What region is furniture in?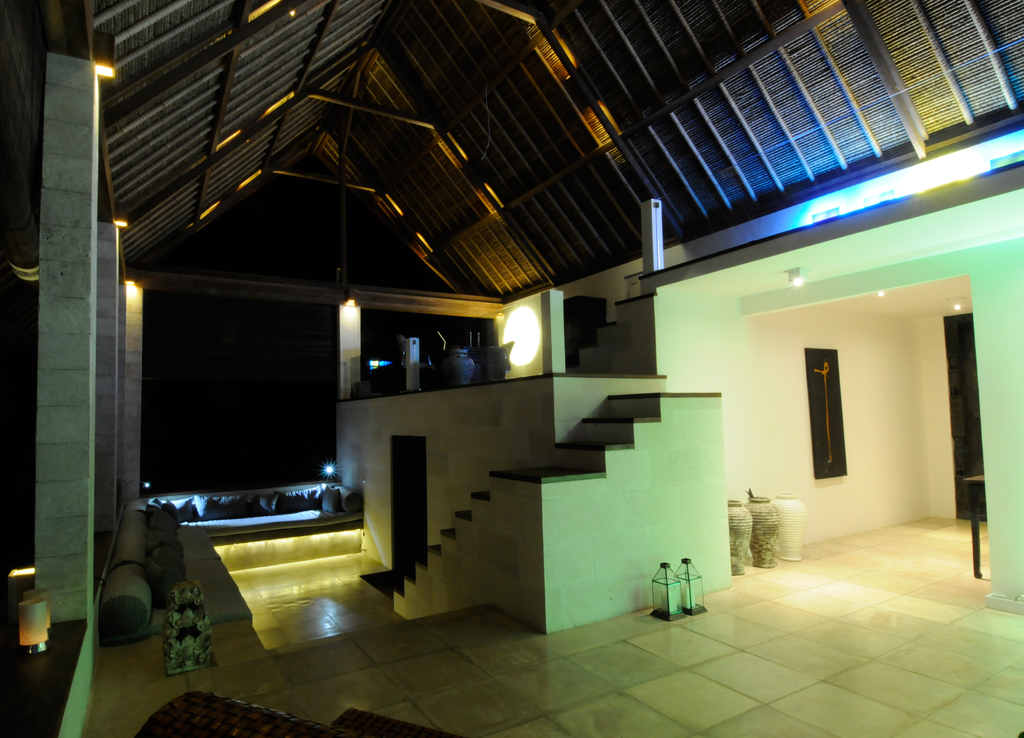
detection(505, 341, 514, 370).
